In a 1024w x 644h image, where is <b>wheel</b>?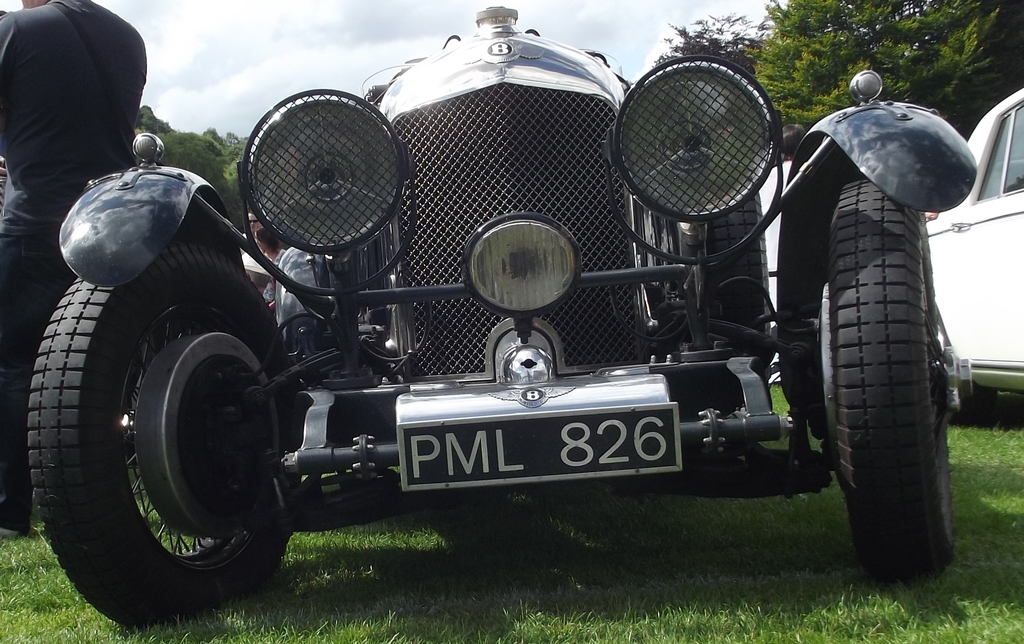
[700, 183, 792, 432].
